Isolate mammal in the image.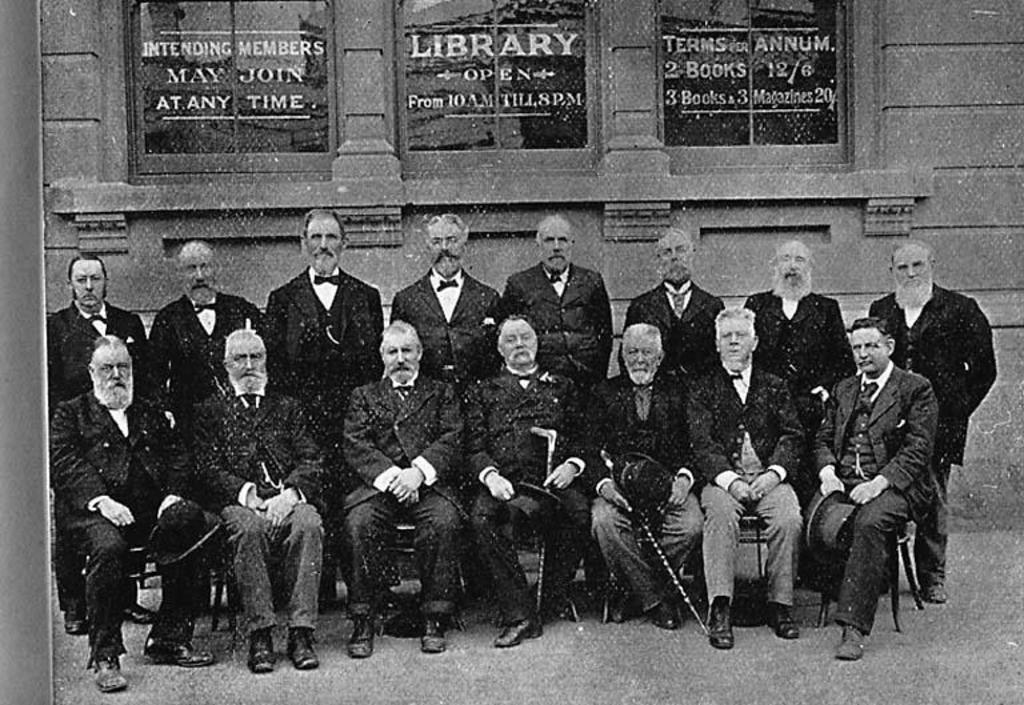
Isolated region: l=597, t=316, r=705, b=633.
